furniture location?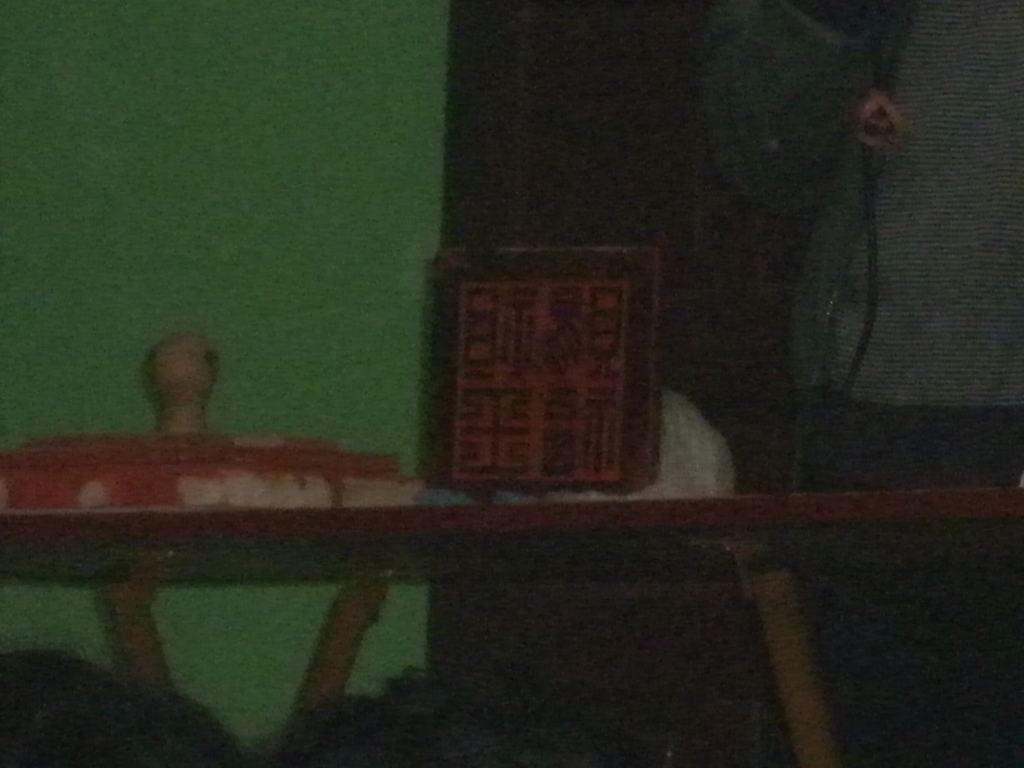
[x1=0, y1=486, x2=1023, y2=767]
